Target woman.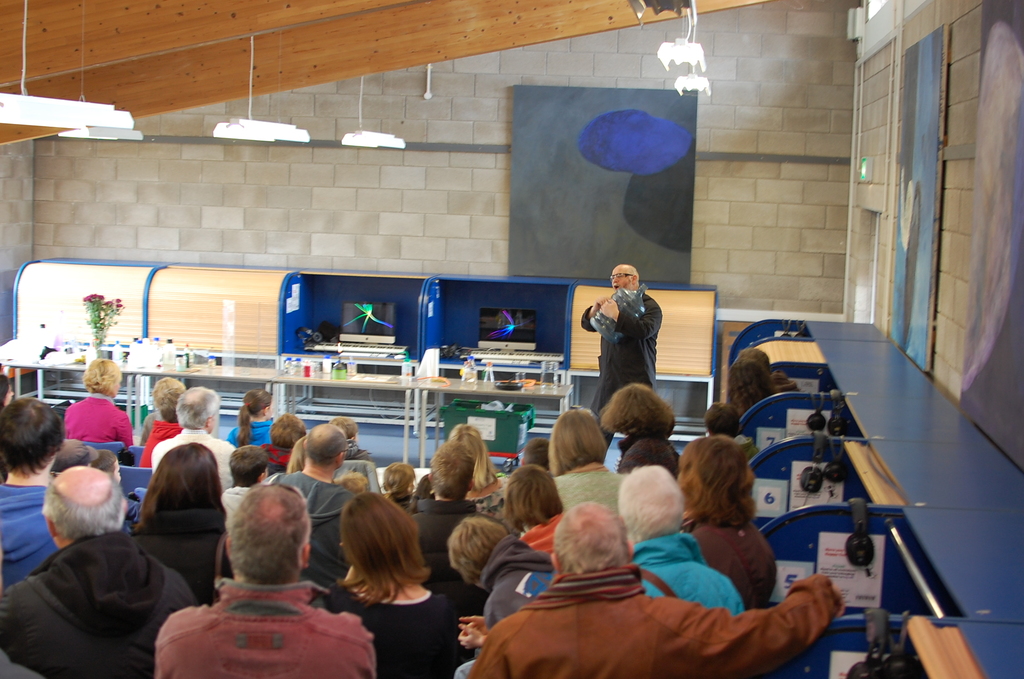
Target region: x1=670, y1=443, x2=776, y2=614.
